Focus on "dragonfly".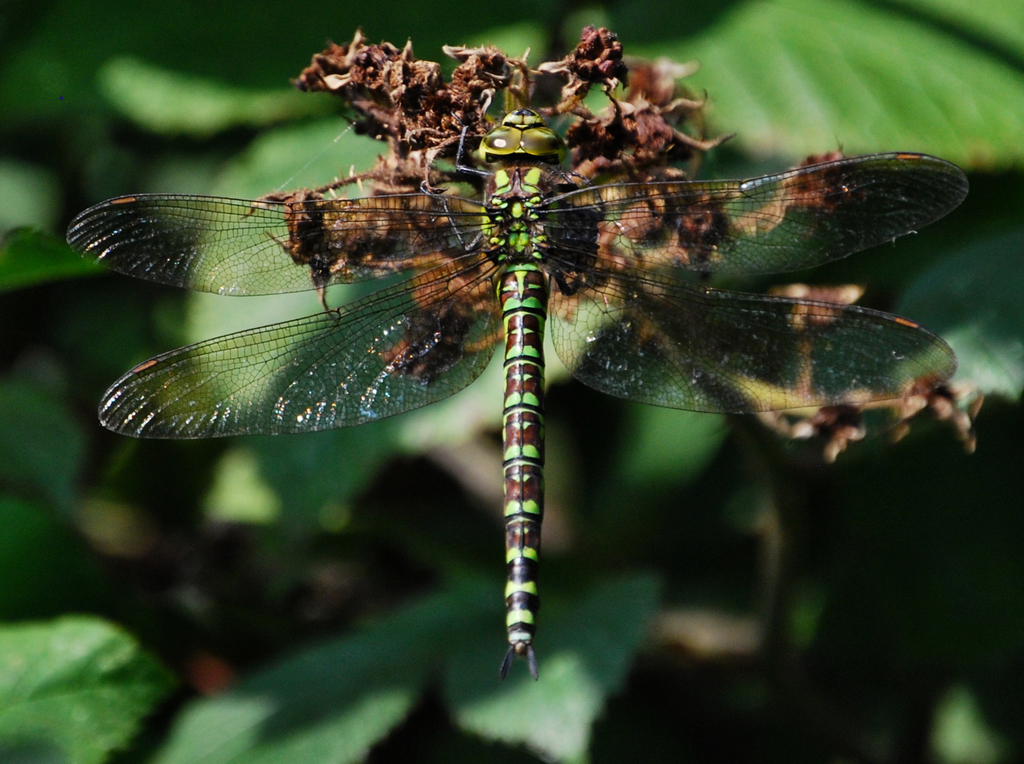
Focused at bbox(68, 106, 976, 684).
